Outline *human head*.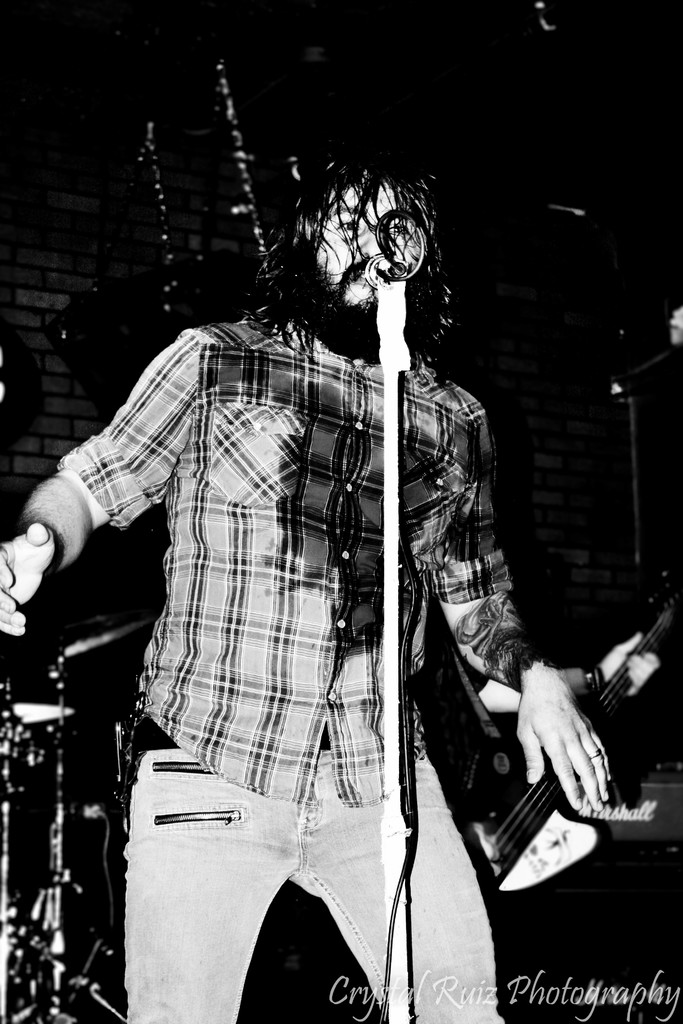
Outline: 277,152,445,316.
